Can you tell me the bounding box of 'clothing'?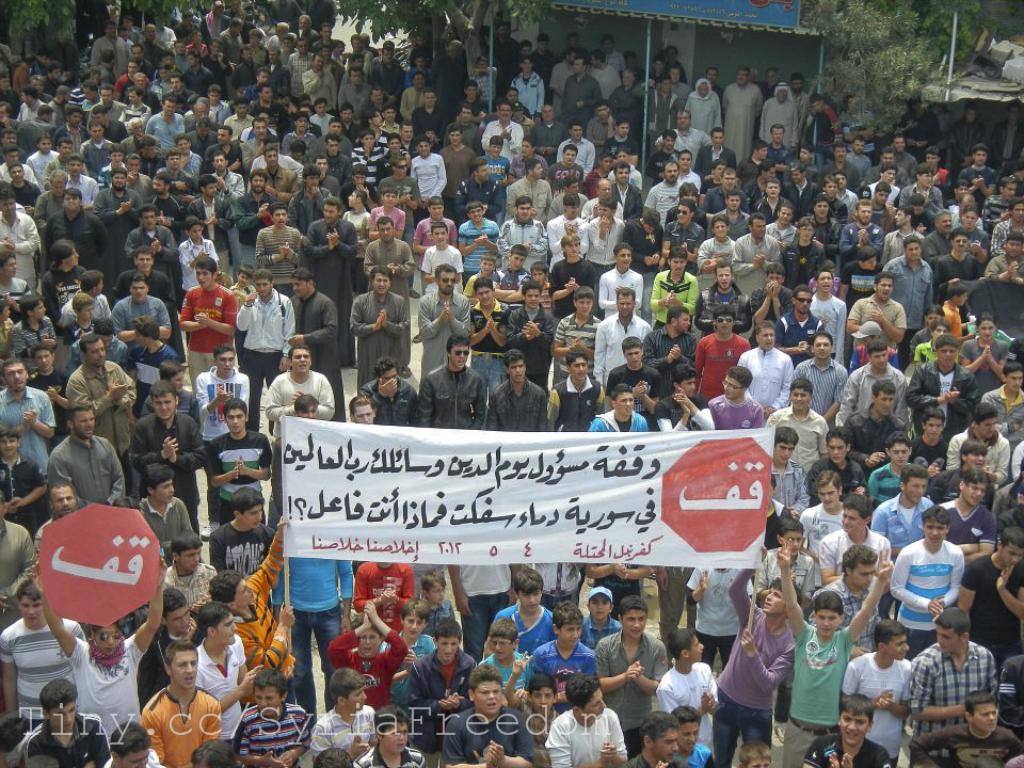
<box>414,221,458,253</box>.
